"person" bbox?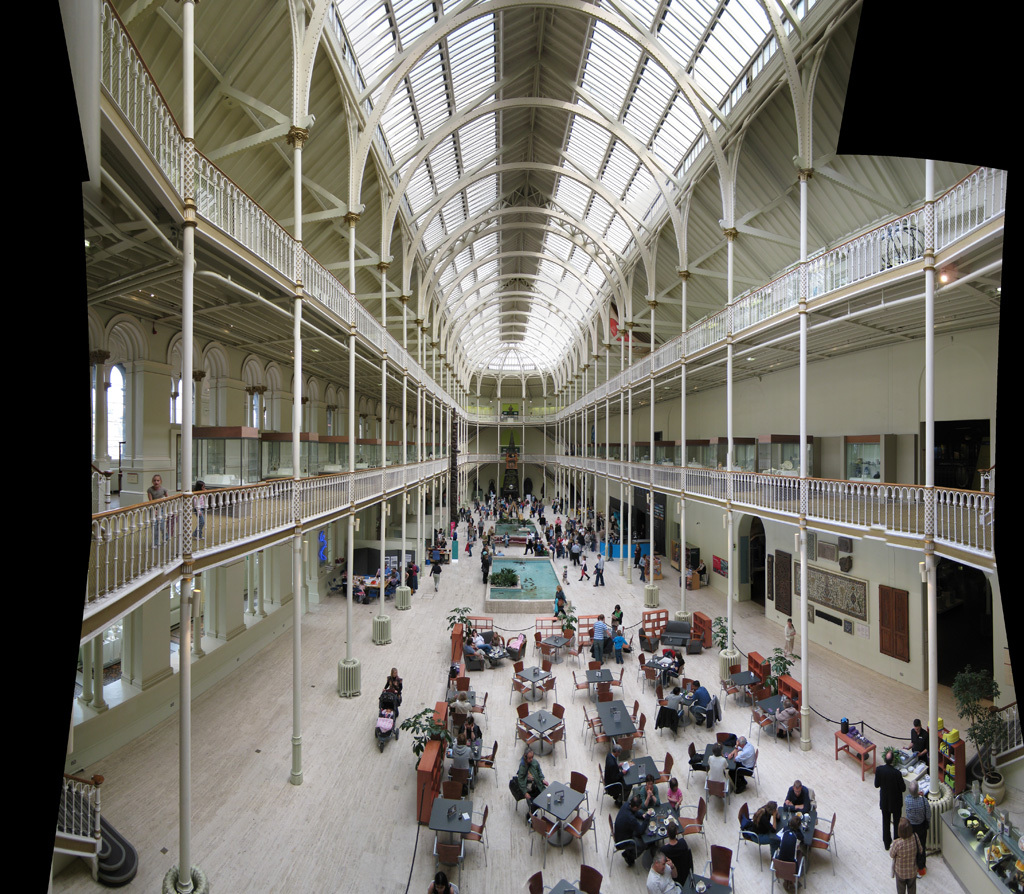
region(576, 553, 591, 583)
